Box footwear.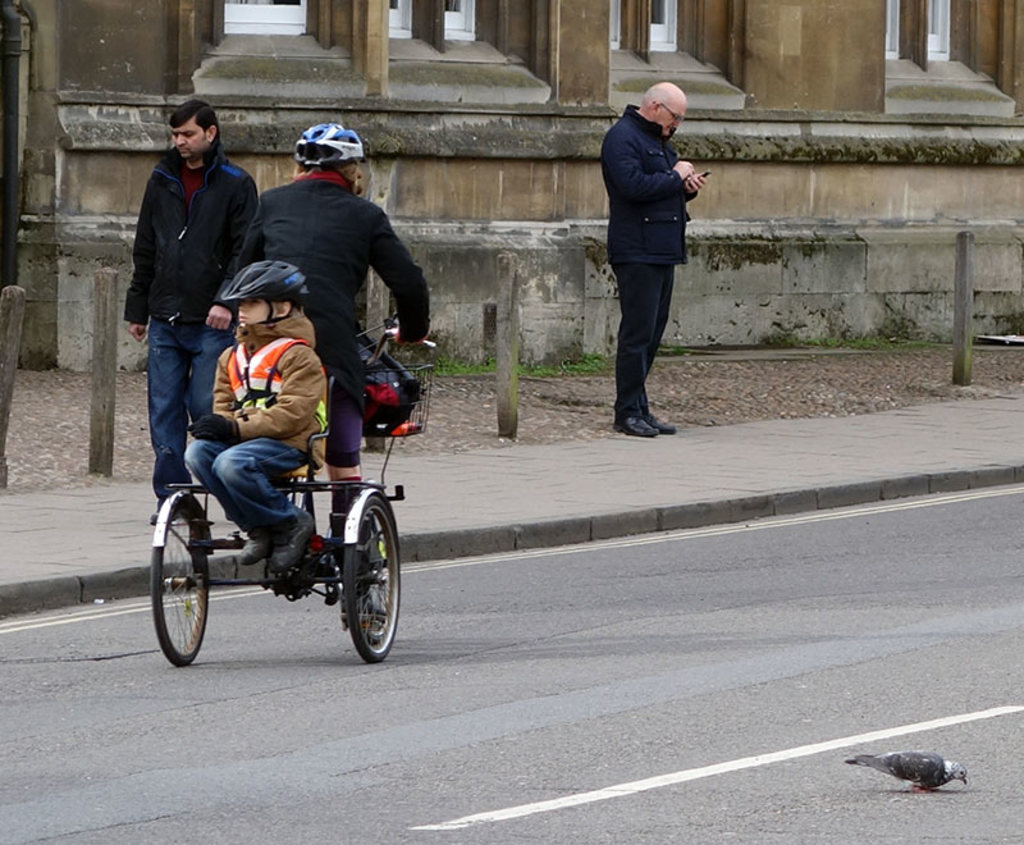
{"left": 237, "top": 538, "right": 271, "bottom": 566}.
